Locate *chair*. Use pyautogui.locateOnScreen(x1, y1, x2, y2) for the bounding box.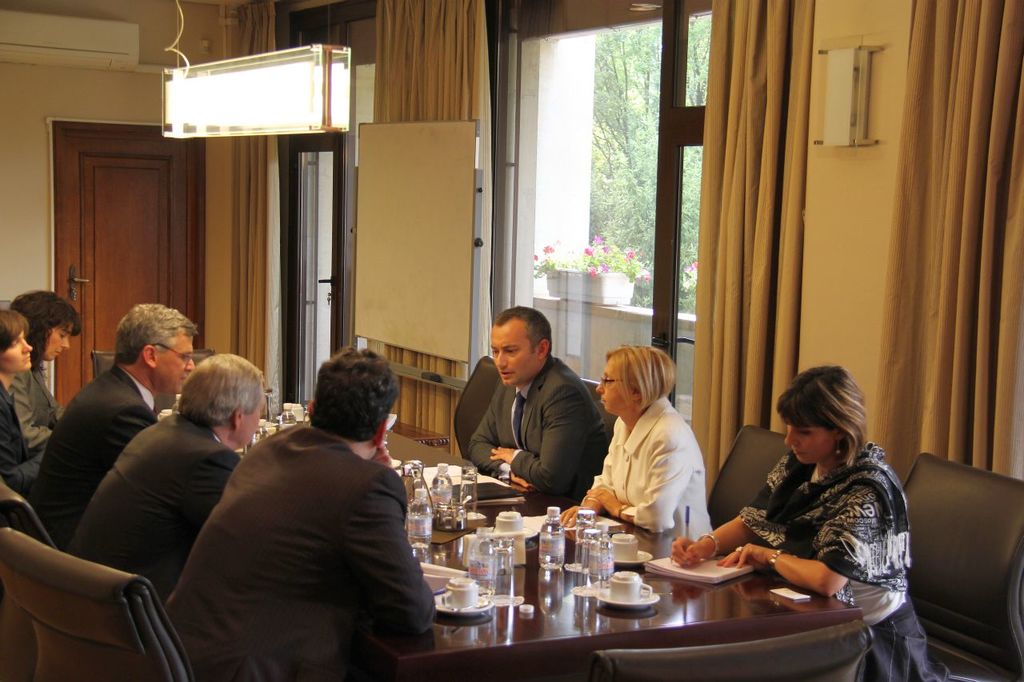
pyautogui.locateOnScreen(895, 454, 1023, 681).
